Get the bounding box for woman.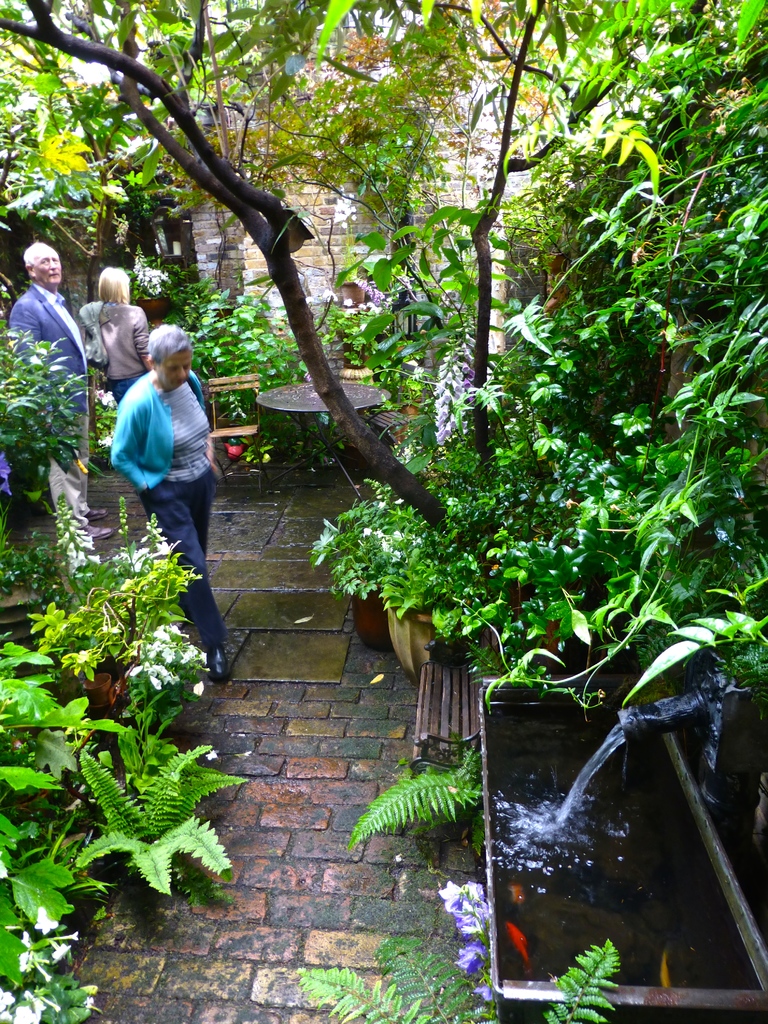
(left=78, top=263, right=153, bottom=404).
